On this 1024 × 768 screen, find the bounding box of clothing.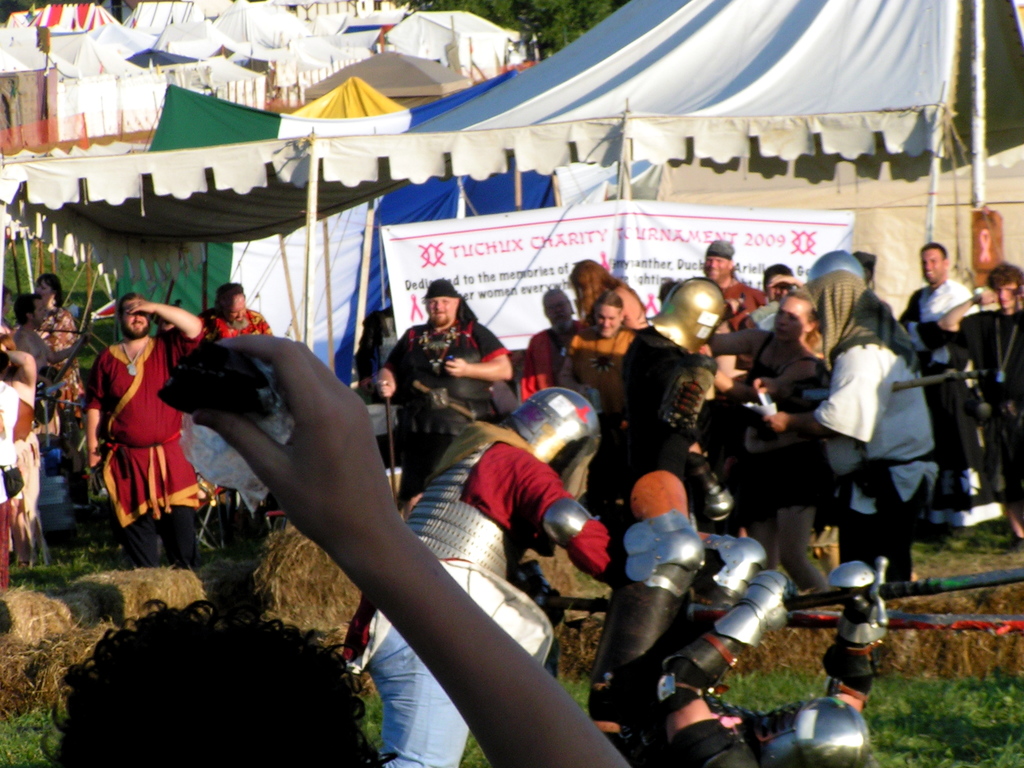
Bounding box: crop(897, 275, 1002, 532).
